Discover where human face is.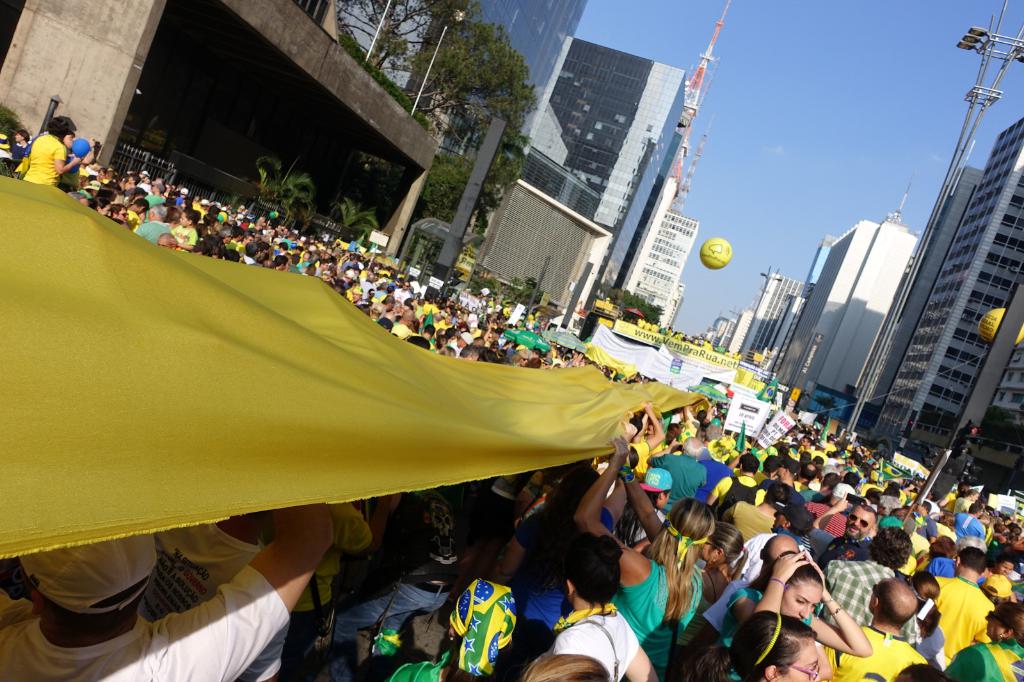
Discovered at x1=663 y1=489 x2=672 y2=506.
